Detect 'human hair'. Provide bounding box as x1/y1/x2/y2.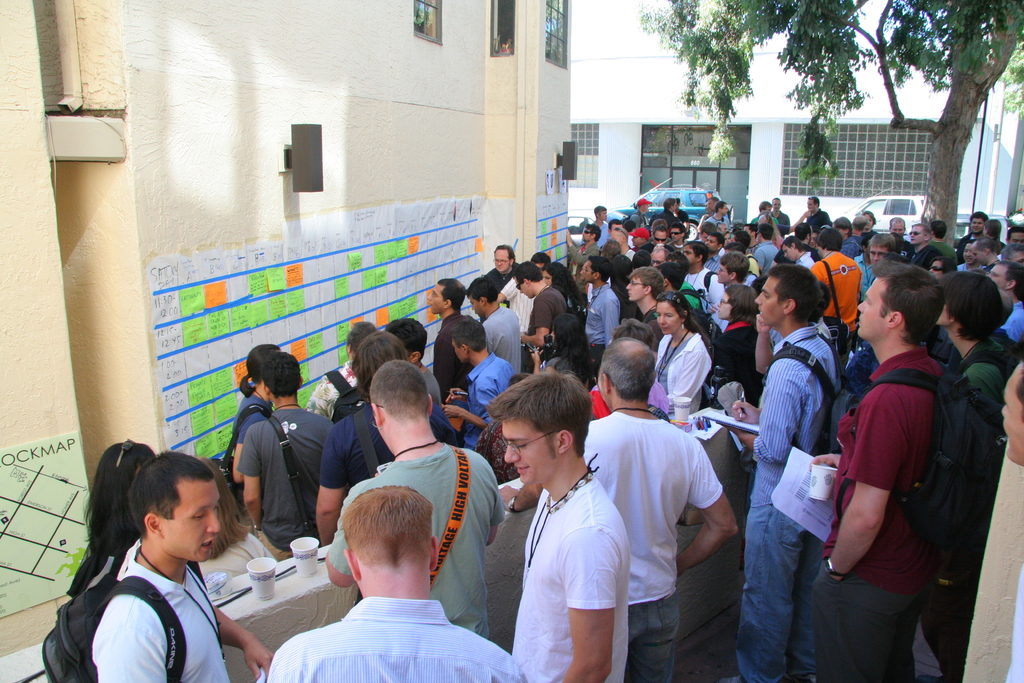
764/265/824/322.
